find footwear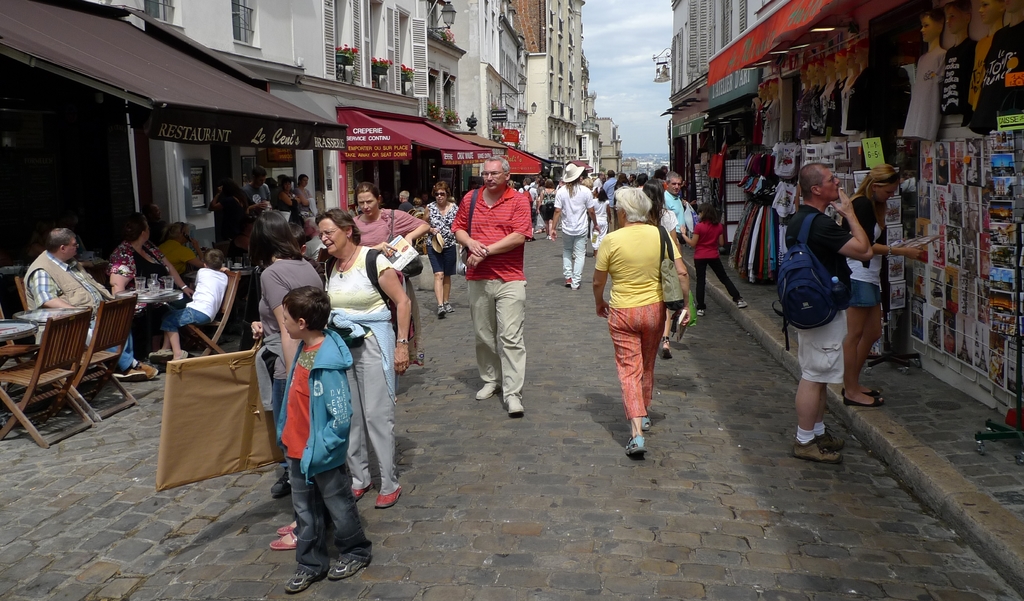
{"x1": 474, "y1": 382, "x2": 500, "y2": 400}
